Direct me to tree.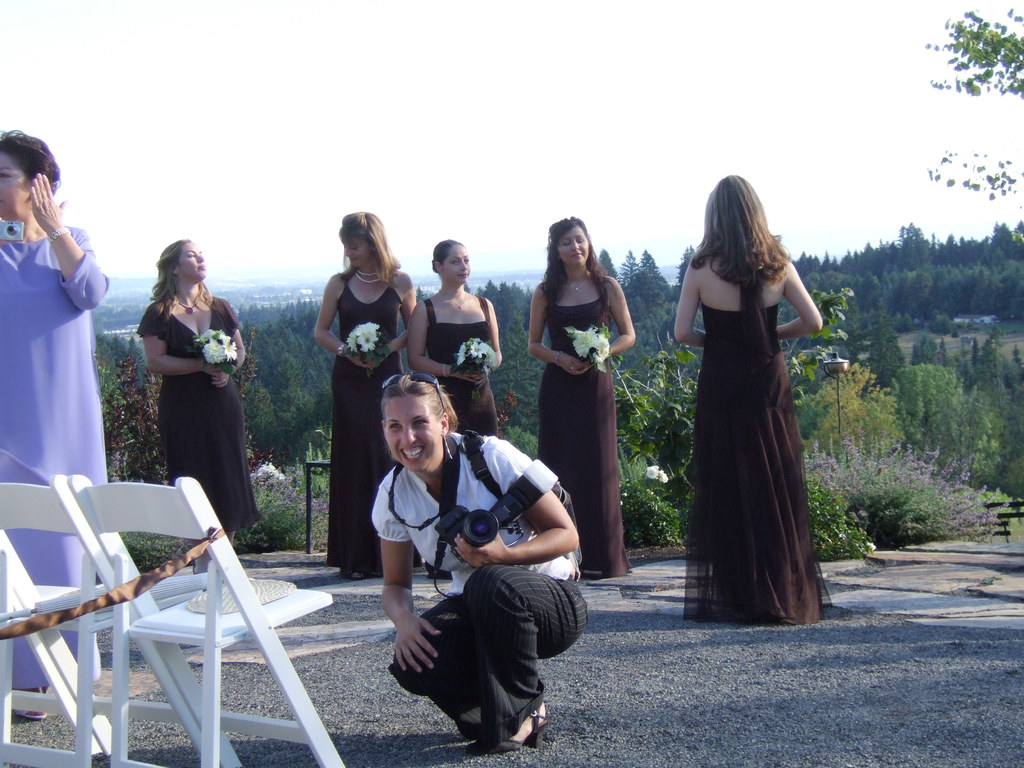
Direction: (922,3,1023,113).
